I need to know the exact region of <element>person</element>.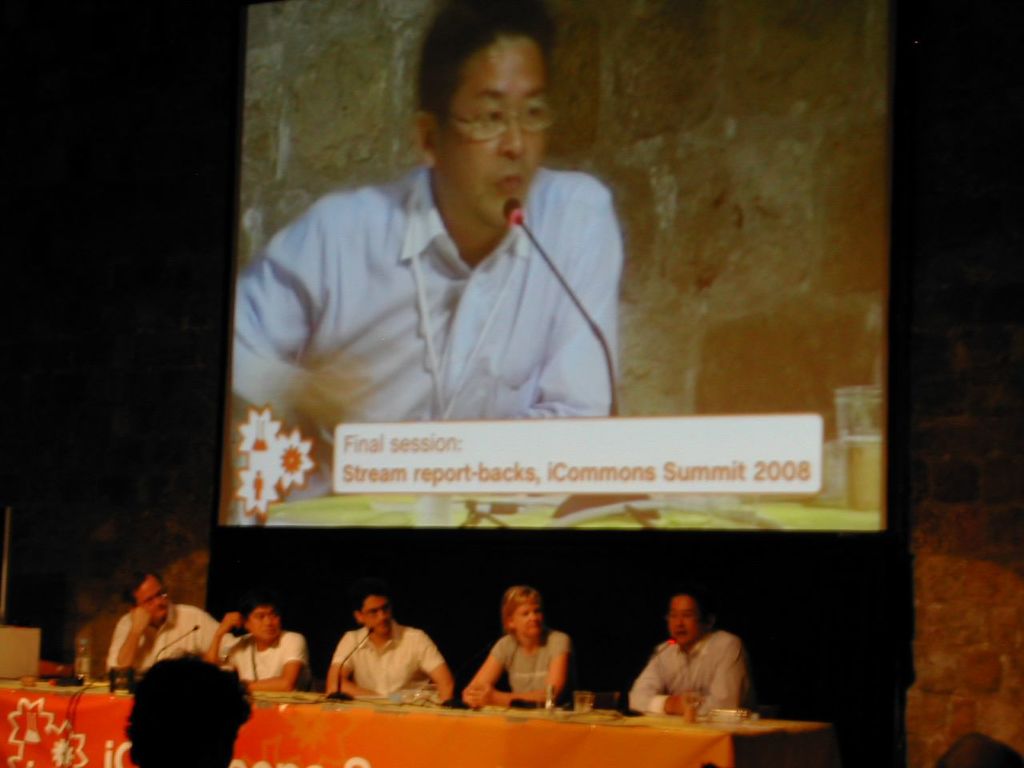
Region: (326,591,454,696).
